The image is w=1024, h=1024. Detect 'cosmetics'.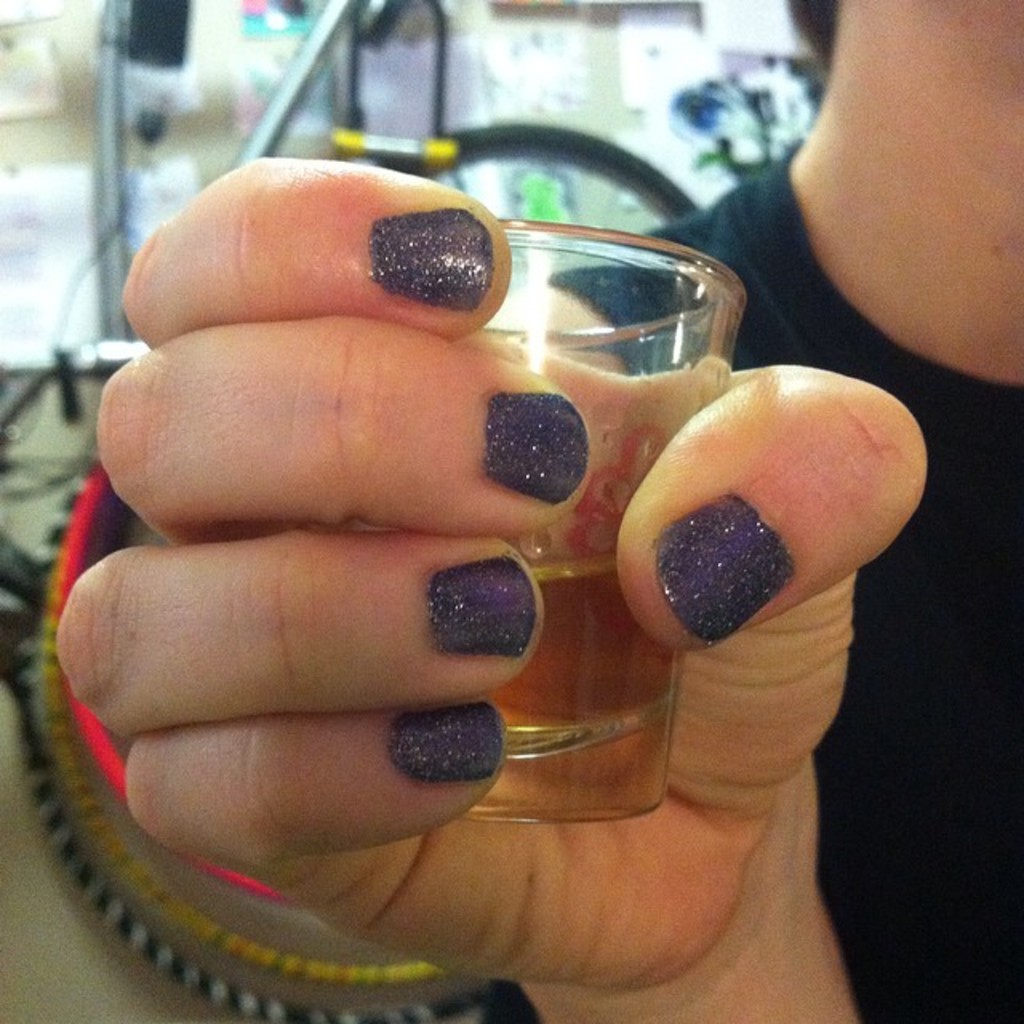
Detection: bbox(426, 544, 546, 656).
